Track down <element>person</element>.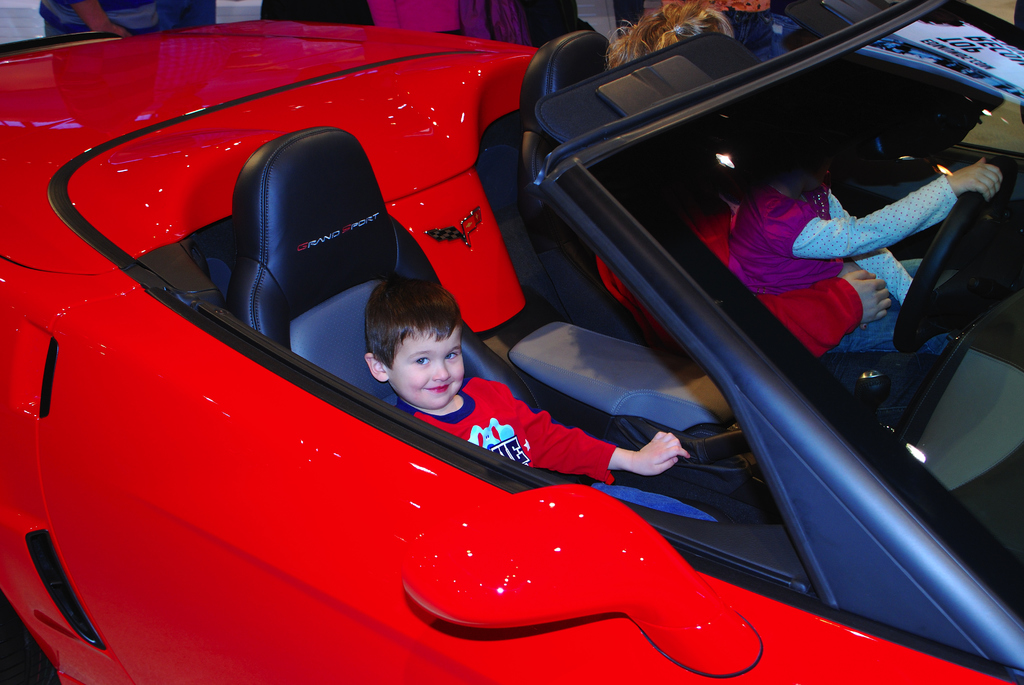
Tracked to bbox(730, 136, 998, 364).
